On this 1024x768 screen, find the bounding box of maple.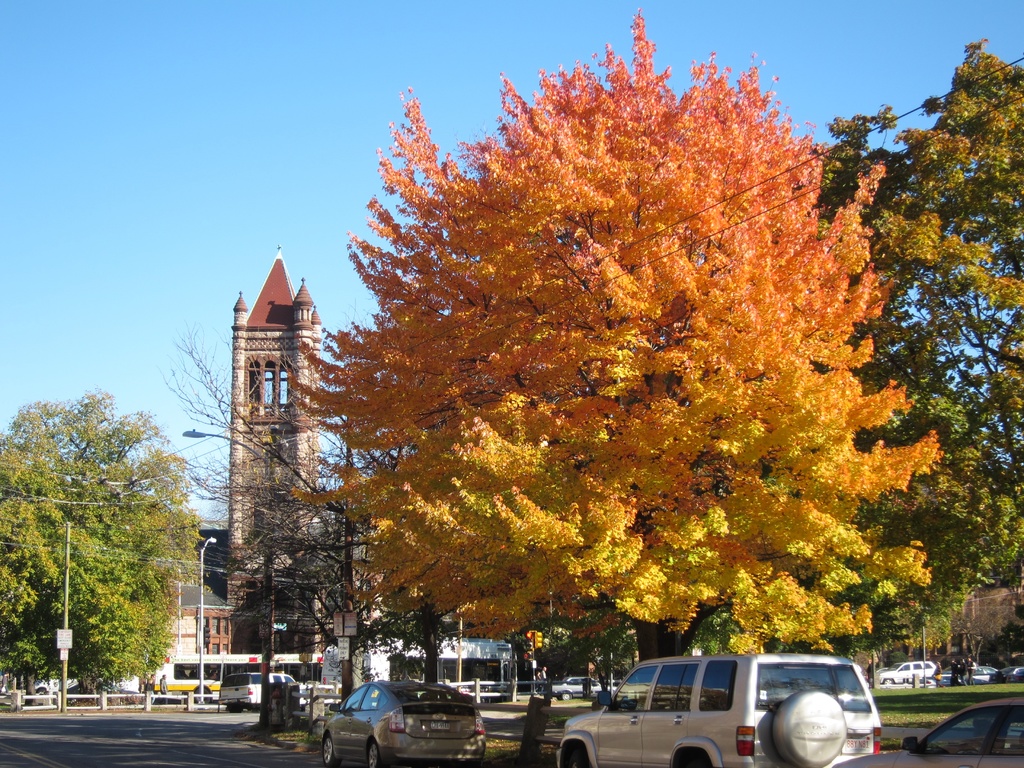
Bounding box: {"left": 0, "top": 446, "right": 147, "bottom": 698}.
